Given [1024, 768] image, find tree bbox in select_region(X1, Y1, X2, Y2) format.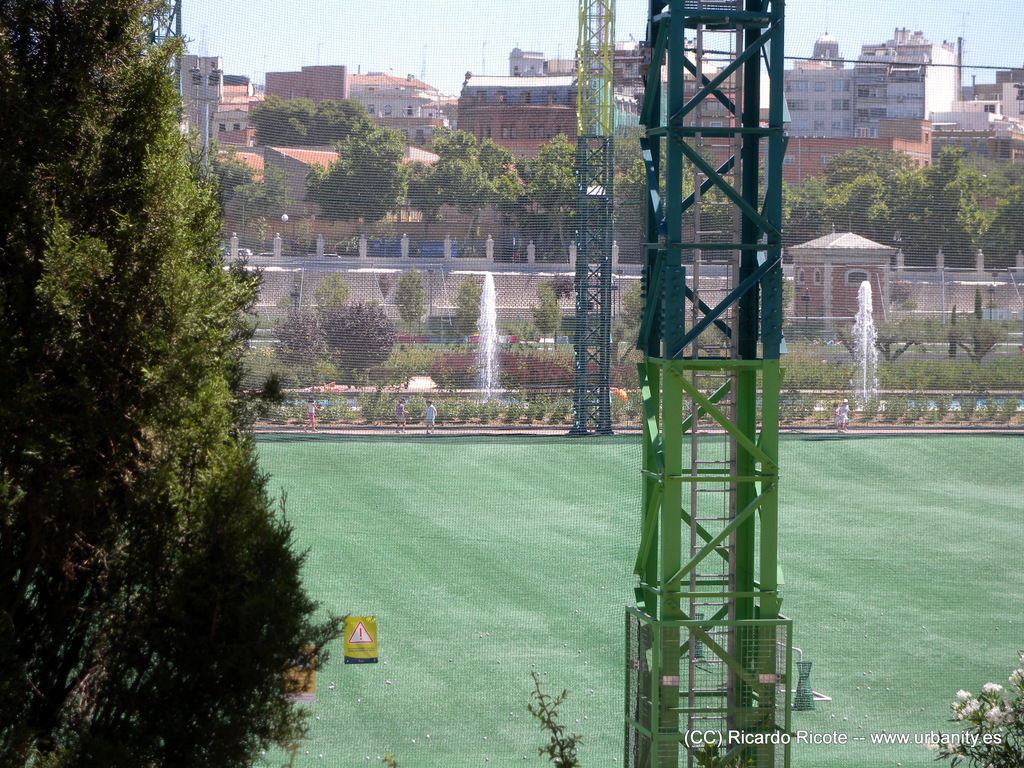
select_region(268, 301, 335, 386).
